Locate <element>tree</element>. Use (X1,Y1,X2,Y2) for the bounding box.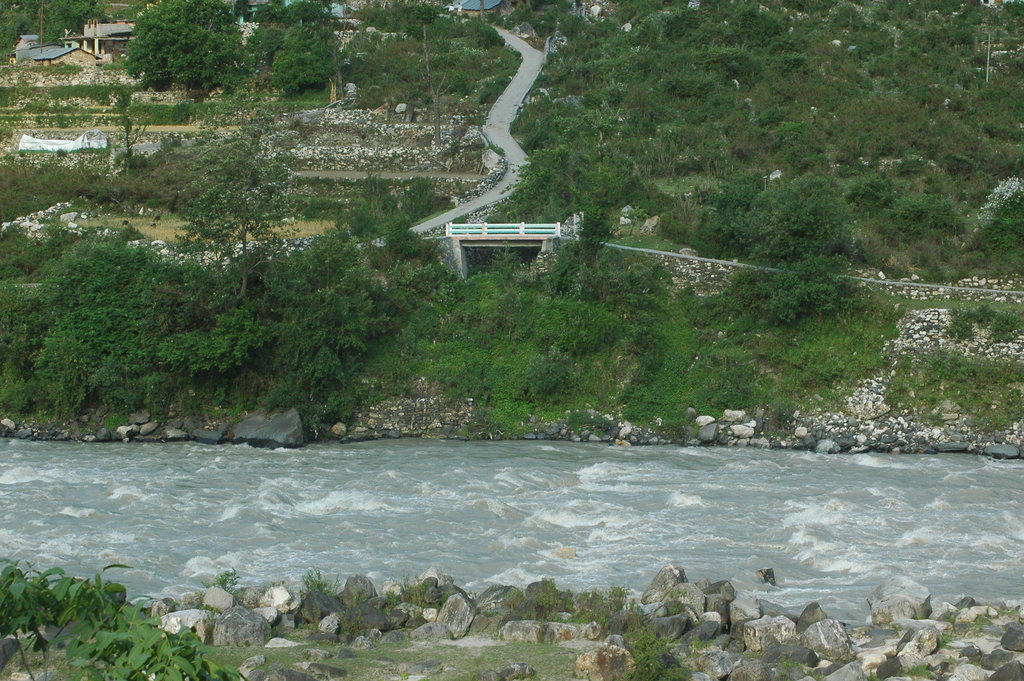
(506,145,602,233).
